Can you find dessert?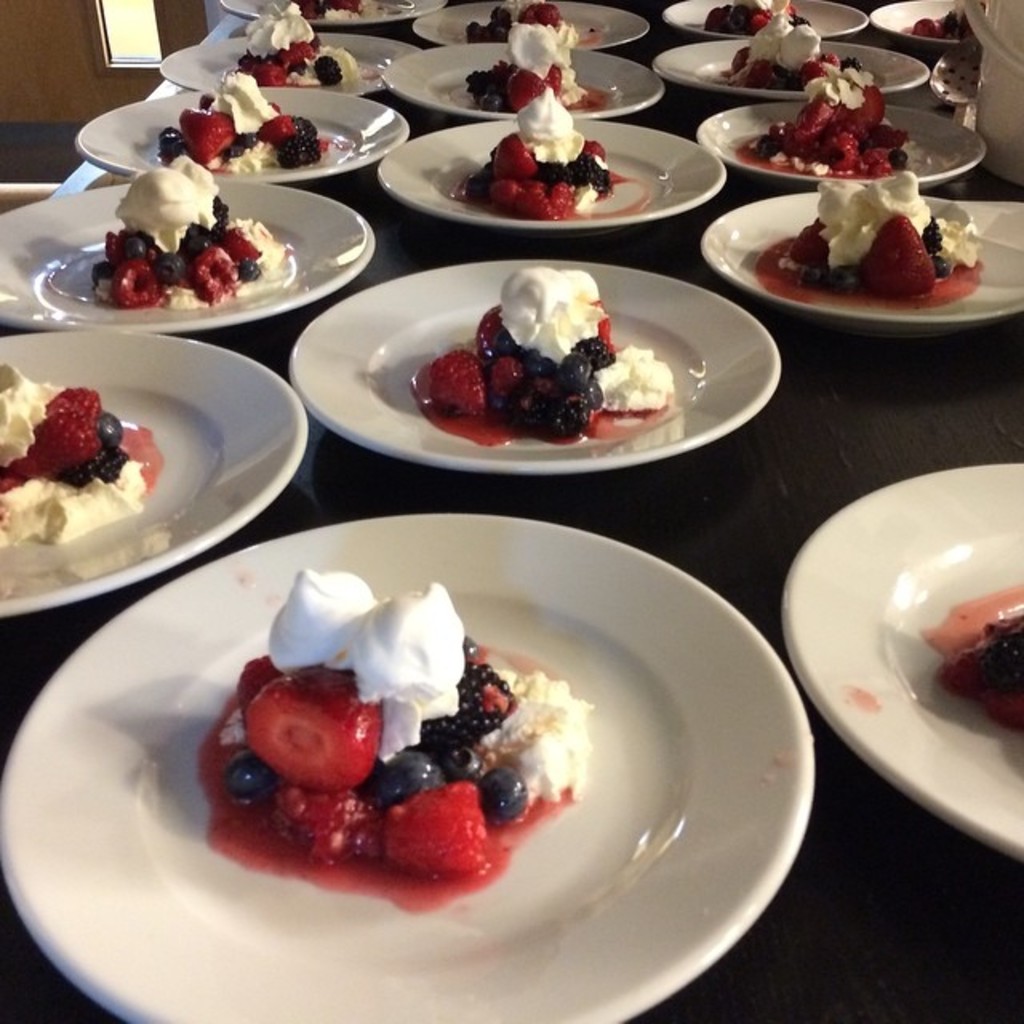
Yes, bounding box: 734,54,920,176.
